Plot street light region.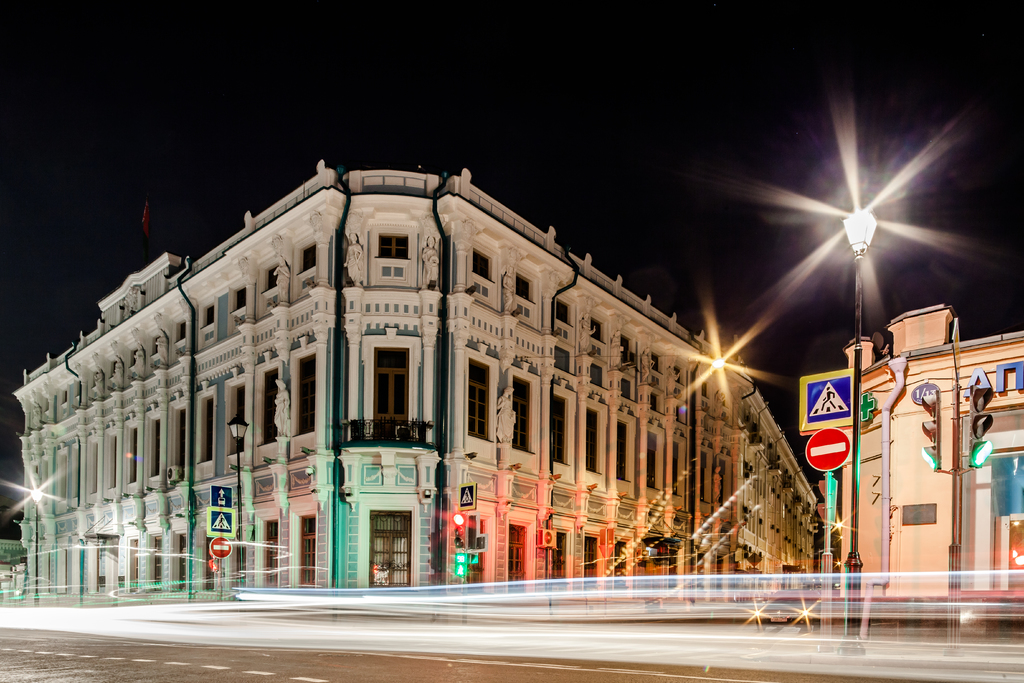
Plotted at {"x1": 8, "y1": 469, "x2": 68, "y2": 604}.
